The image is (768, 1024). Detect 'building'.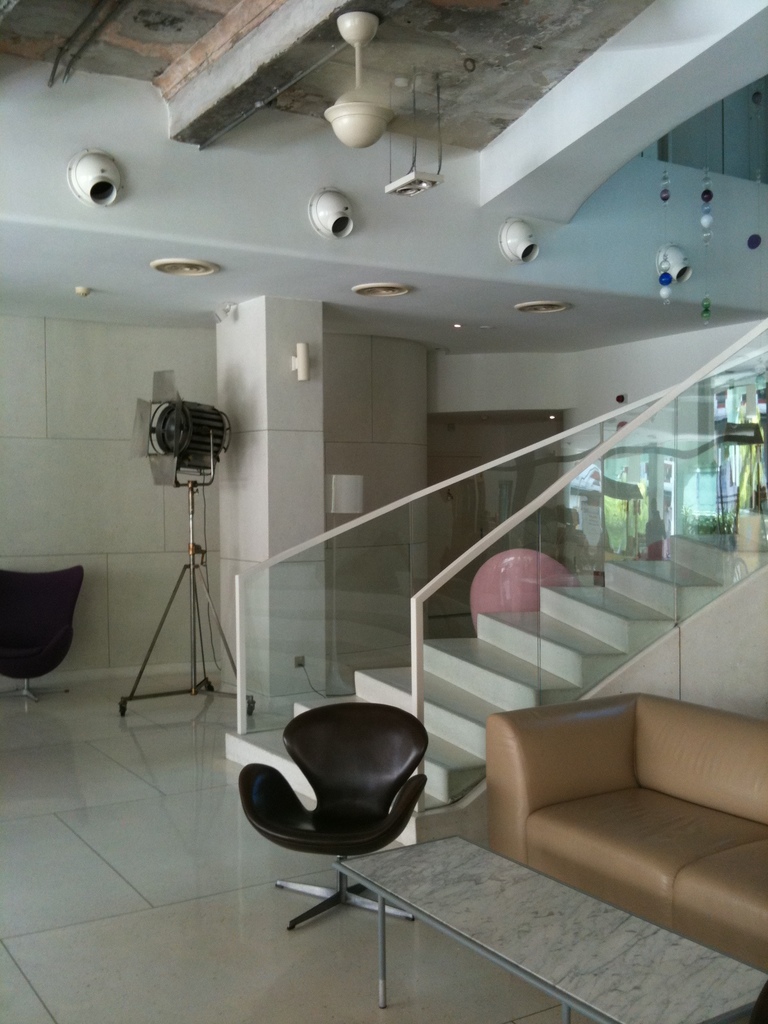
Detection: l=0, t=0, r=767, b=1023.
